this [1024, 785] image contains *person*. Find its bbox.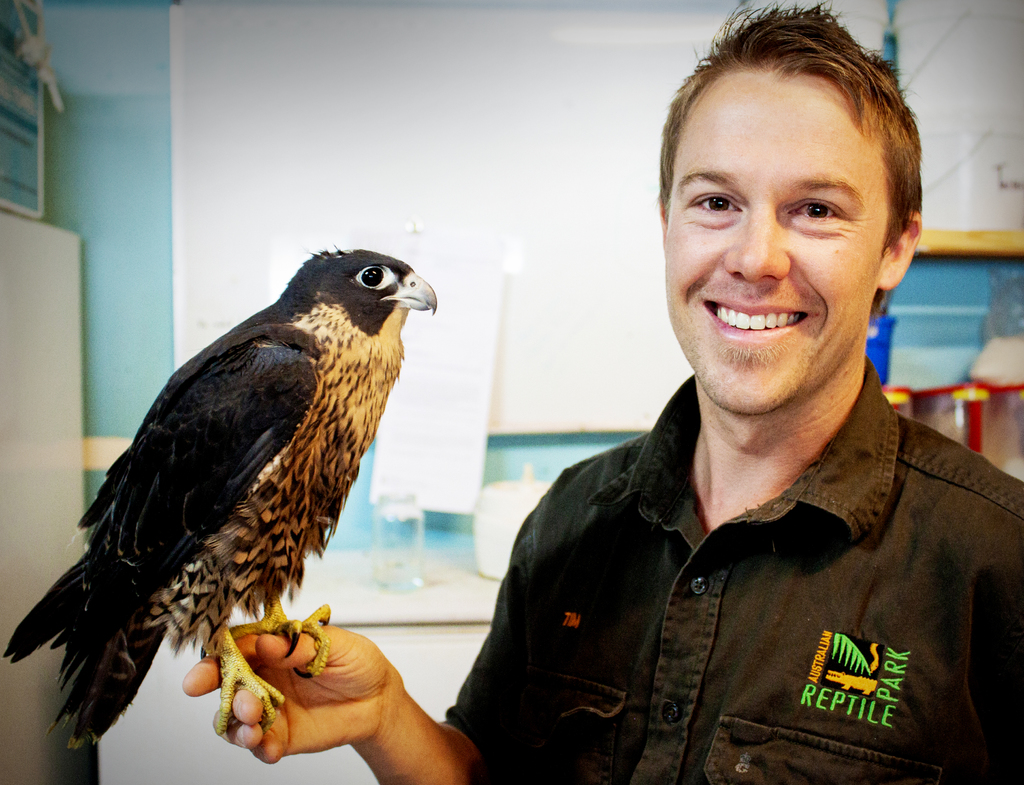
(180,1,1023,784).
